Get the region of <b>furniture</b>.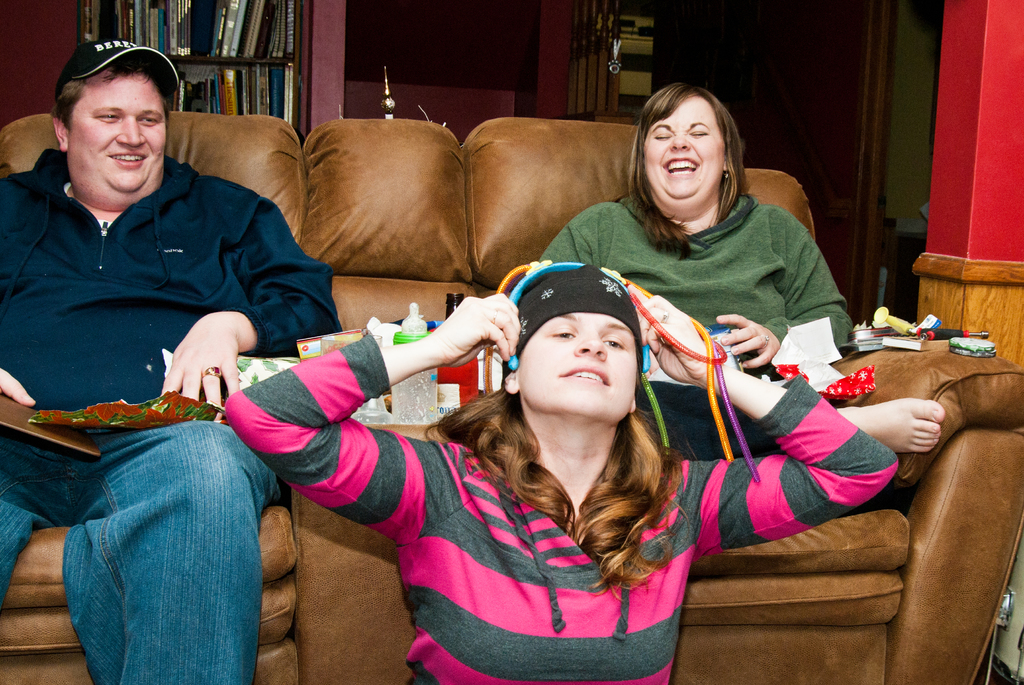
913/255/1023/361.
